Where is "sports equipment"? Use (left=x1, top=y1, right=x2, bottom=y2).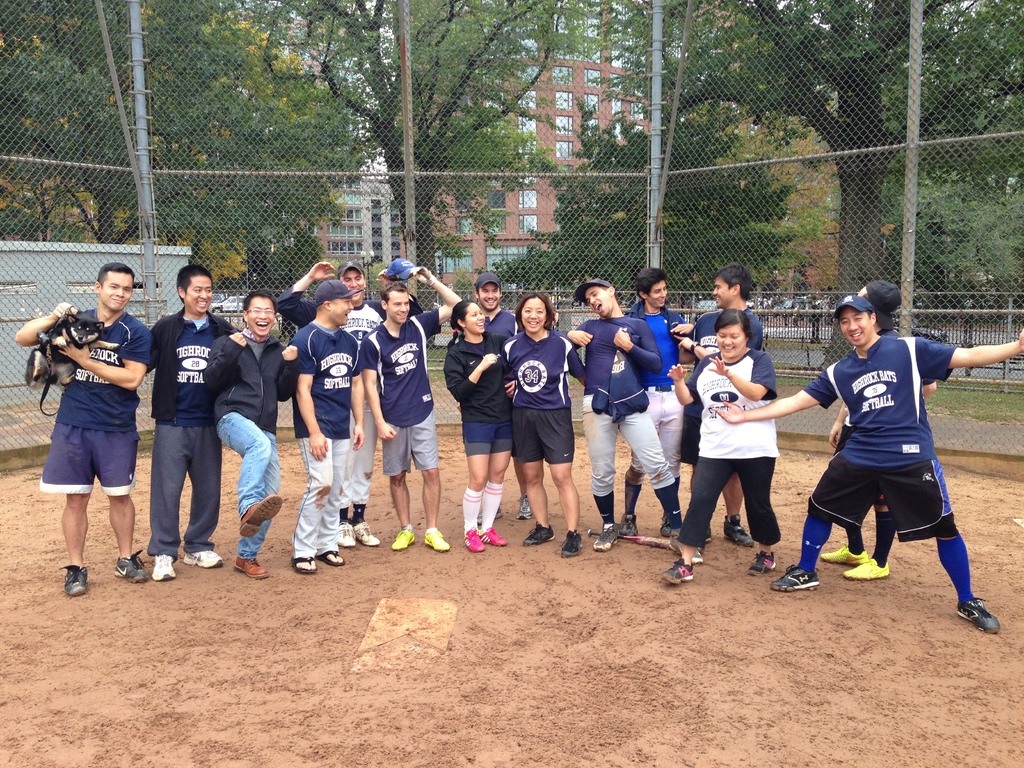
(left=843, top=561, right=893, bottom=582).
